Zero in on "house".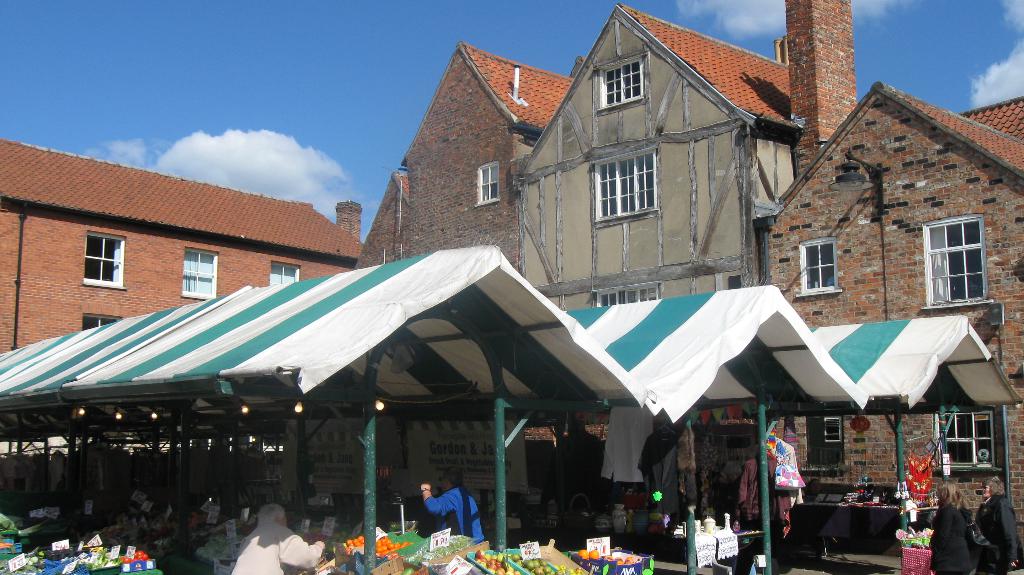
Zeroed in: (x1=0, y1=127, x2=380, y2=366).
